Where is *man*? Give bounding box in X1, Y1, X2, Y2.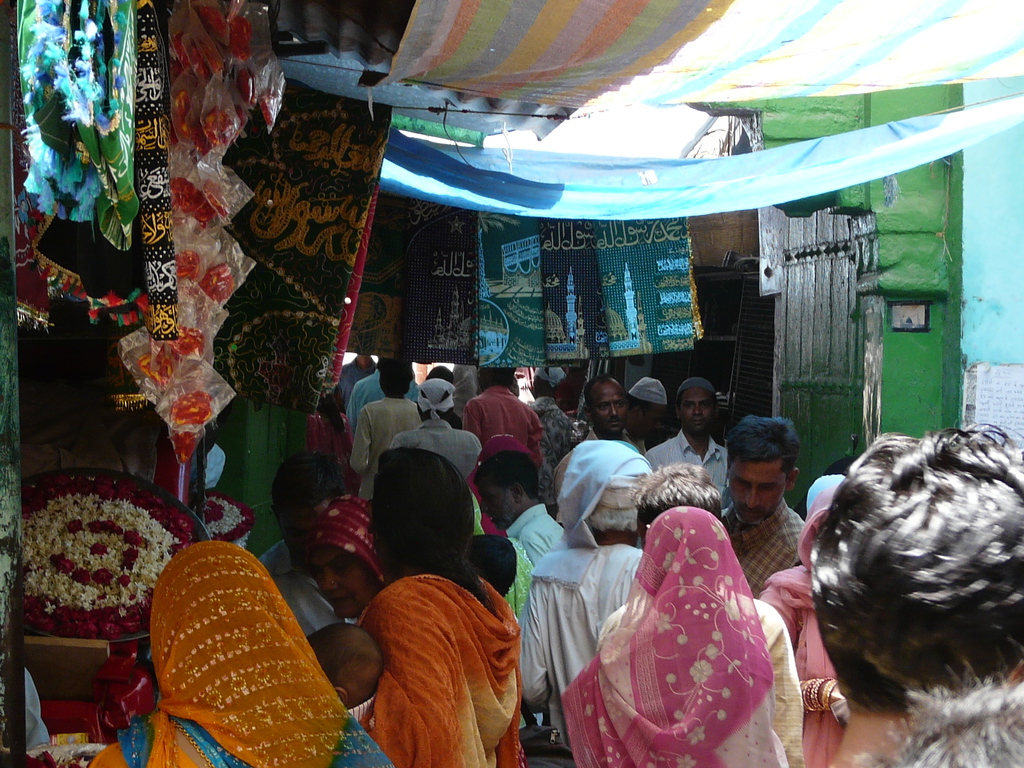
662, 390, 744, 486.
